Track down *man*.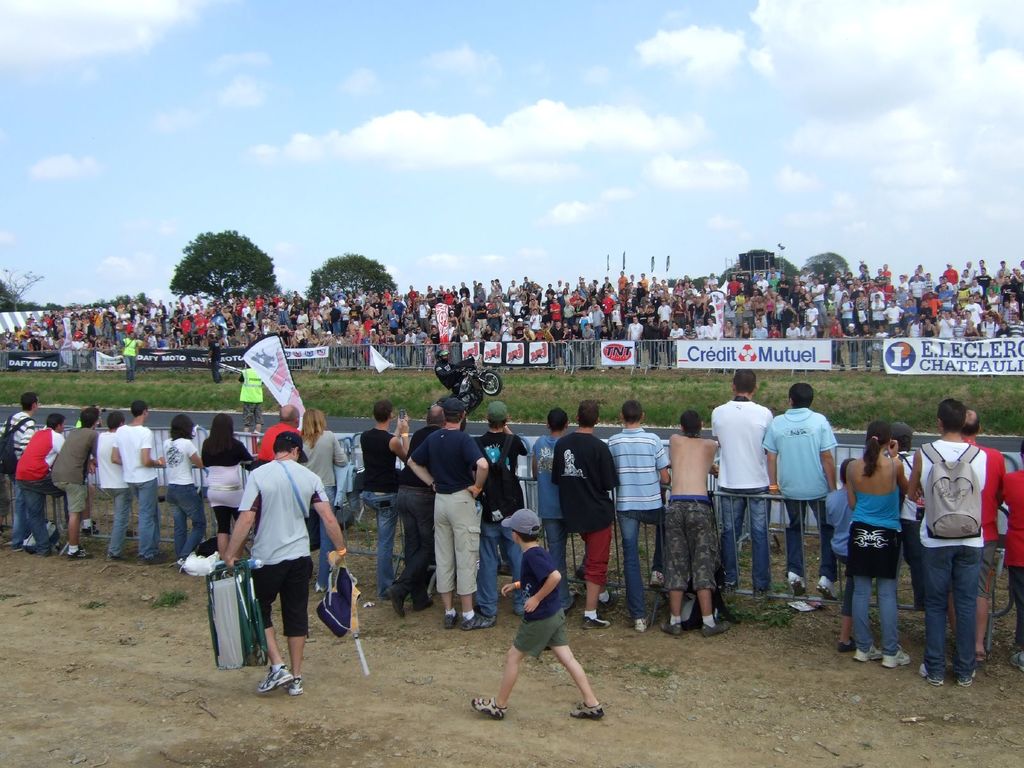
Tracked to x1=184 y1=317 x2=189 y2=335.
